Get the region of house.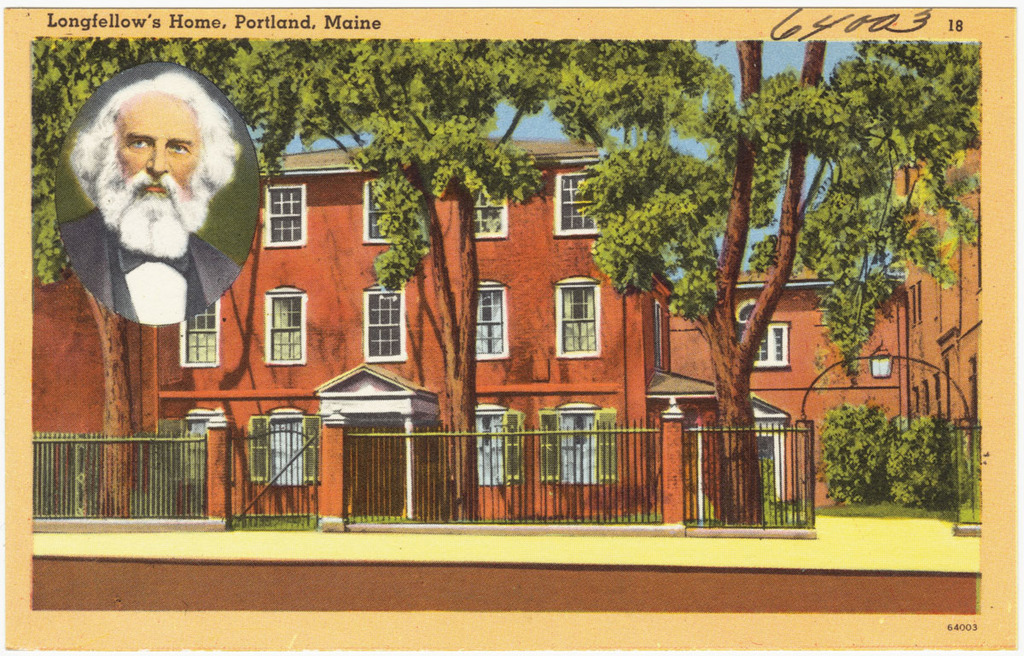
x1=32, y1=142, x2=772, y2=520.
